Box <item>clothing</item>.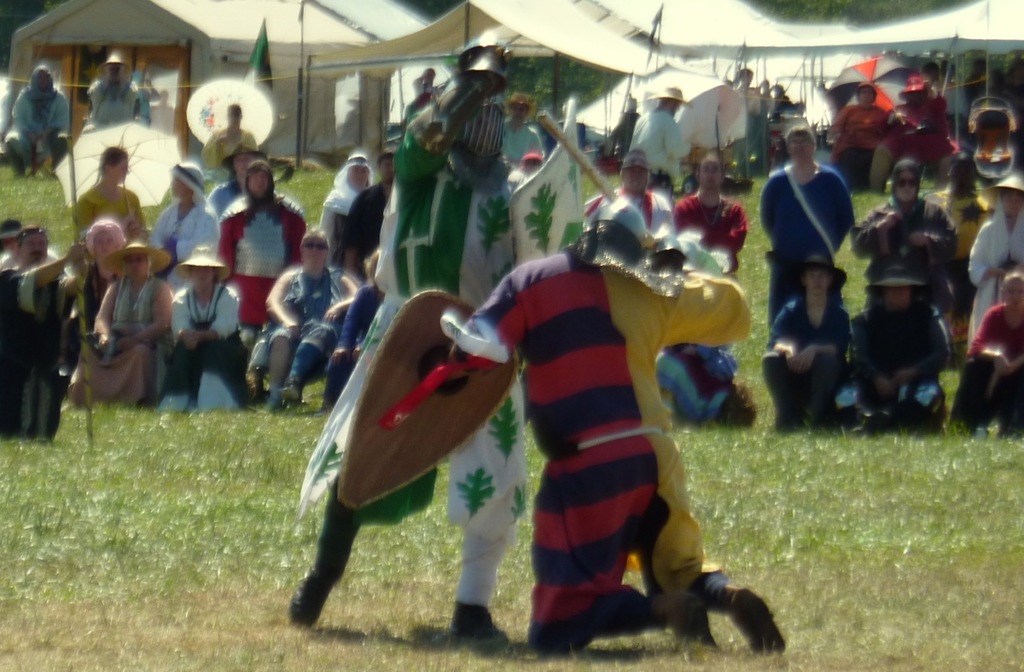
locate(170, 276, 239, 400).
